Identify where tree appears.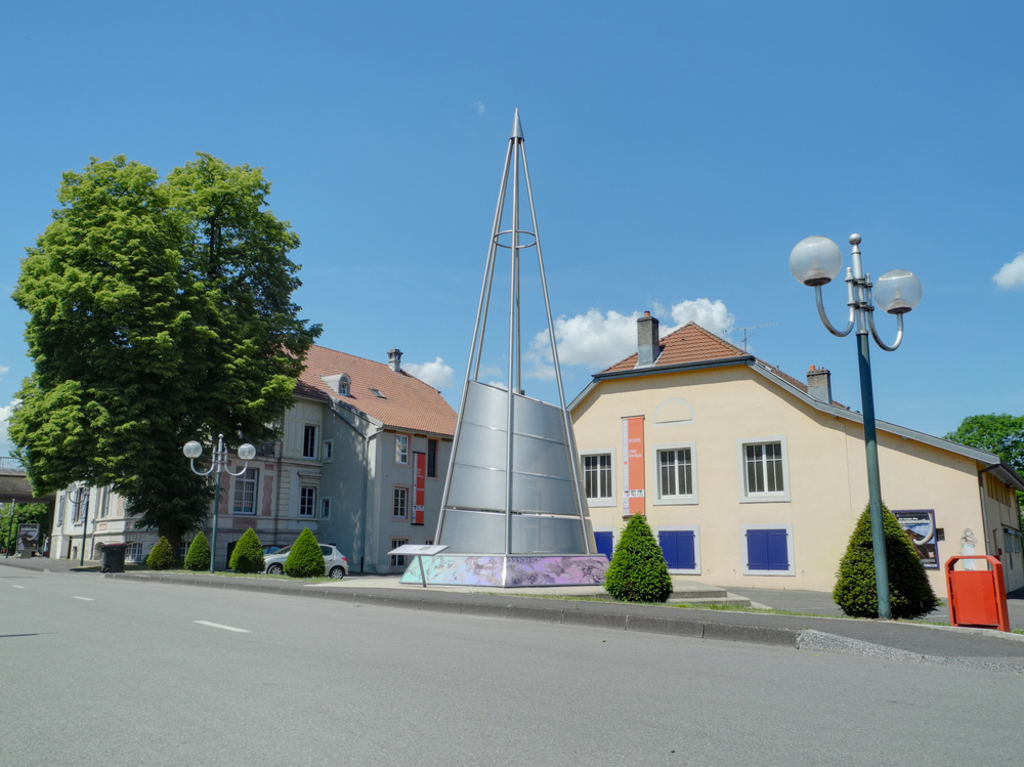
Appears at detection(940, 413, 1023, 519).
